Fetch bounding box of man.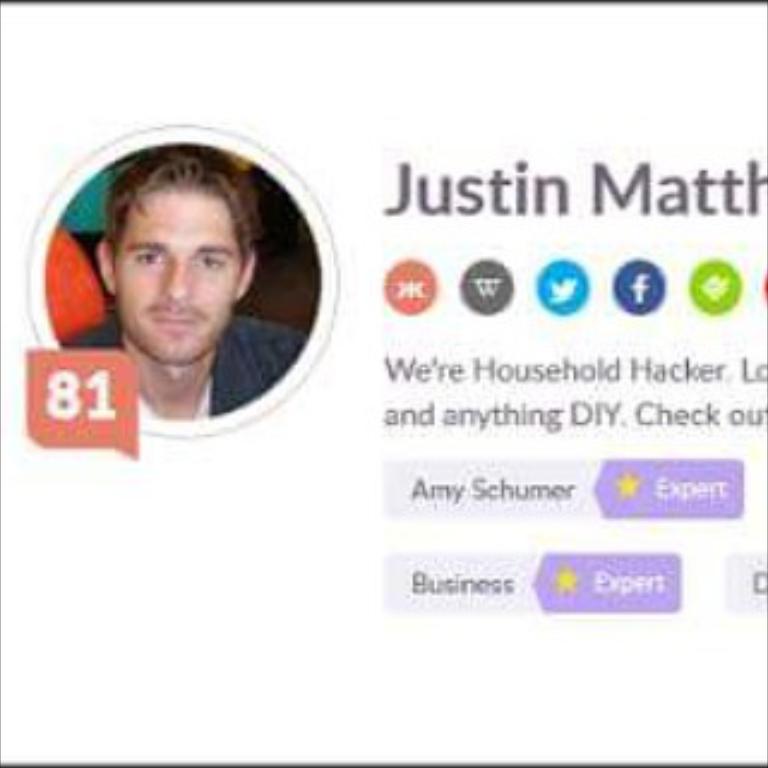
Bbox: l=62, t=151, r=305, b=425.
